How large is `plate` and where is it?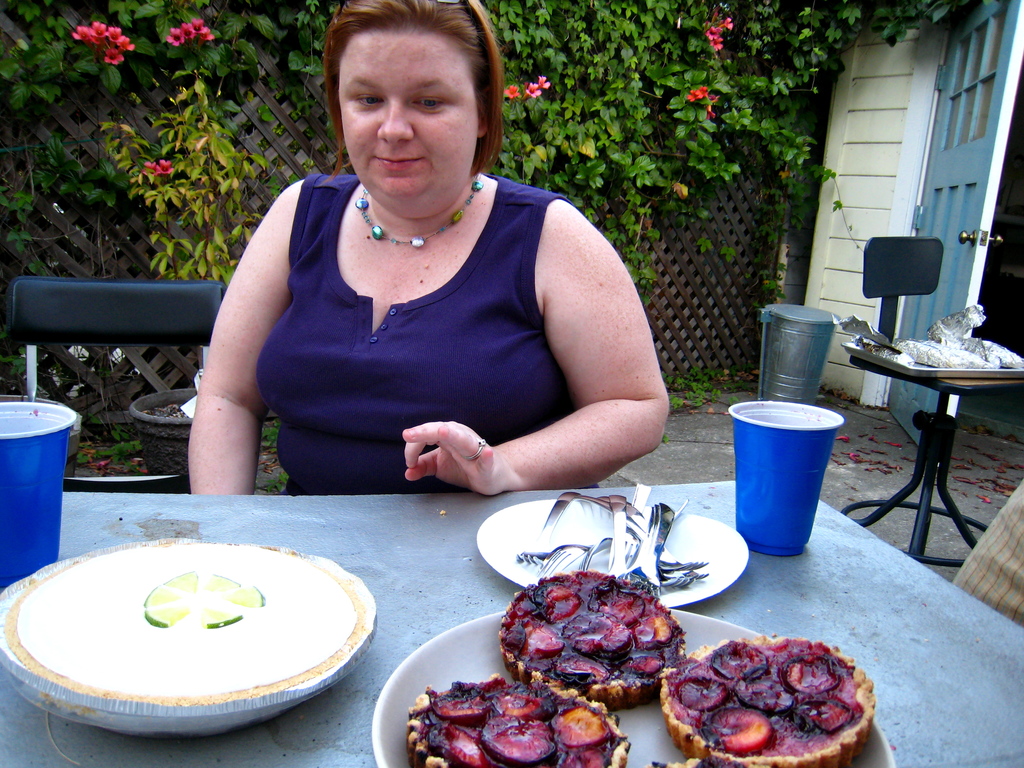
Bounding box: l=371, t=604, r=895, b=767.
